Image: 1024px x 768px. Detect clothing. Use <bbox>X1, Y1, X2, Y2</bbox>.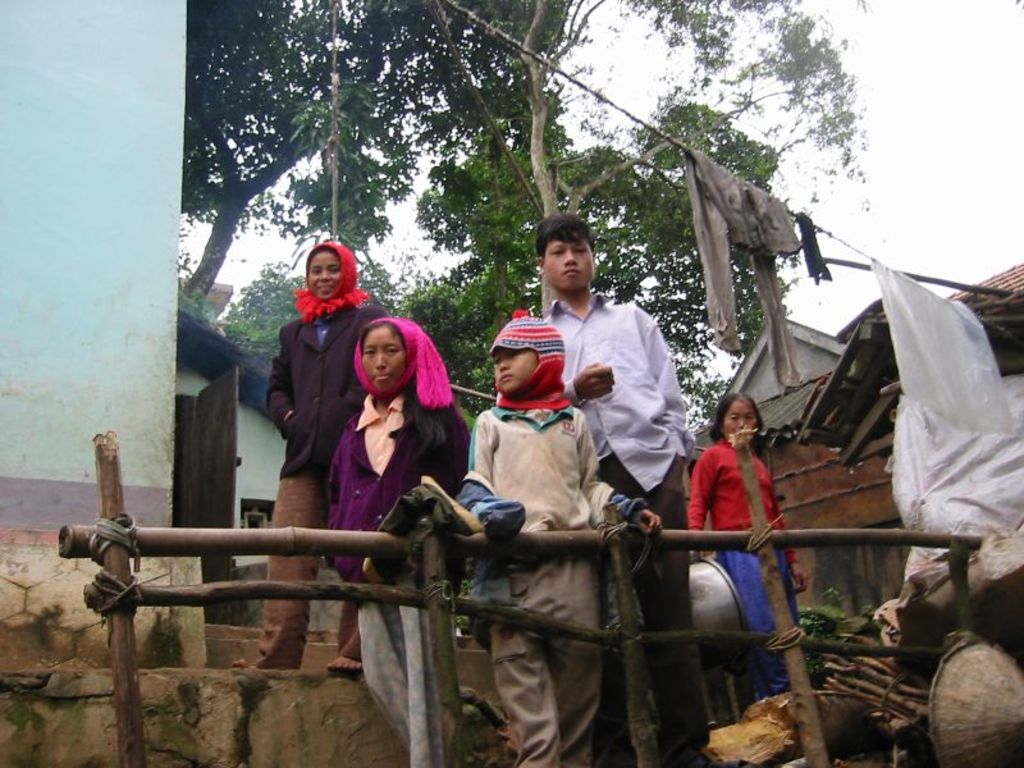
<bbox>712, 539, 829, 690</bbox>.
